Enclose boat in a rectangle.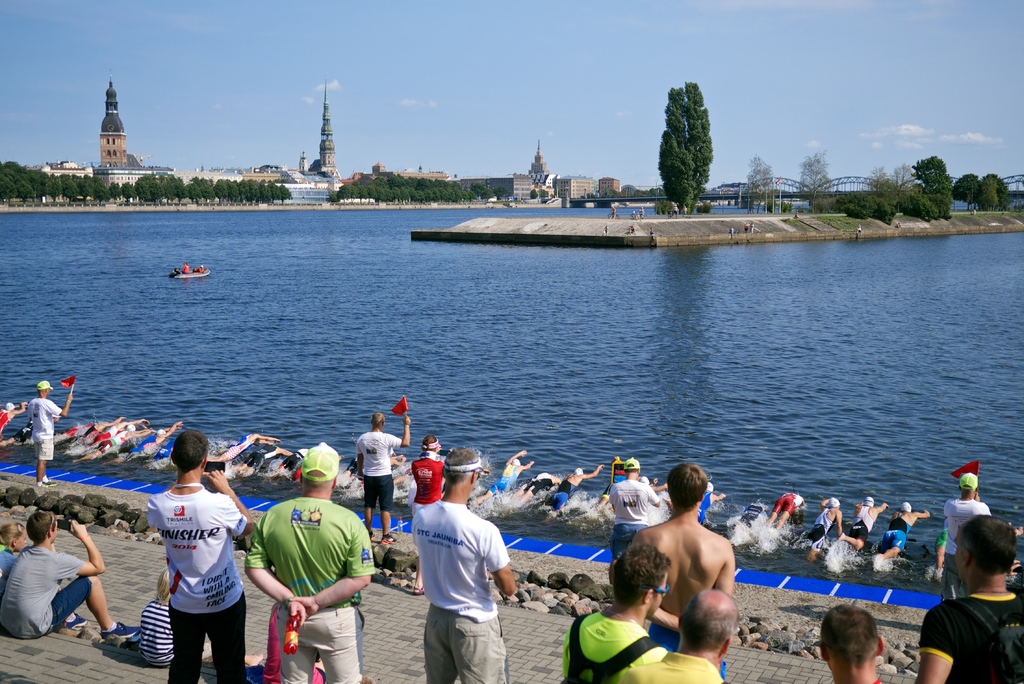
x1=172 y1=267 x2=211 y2=279.
